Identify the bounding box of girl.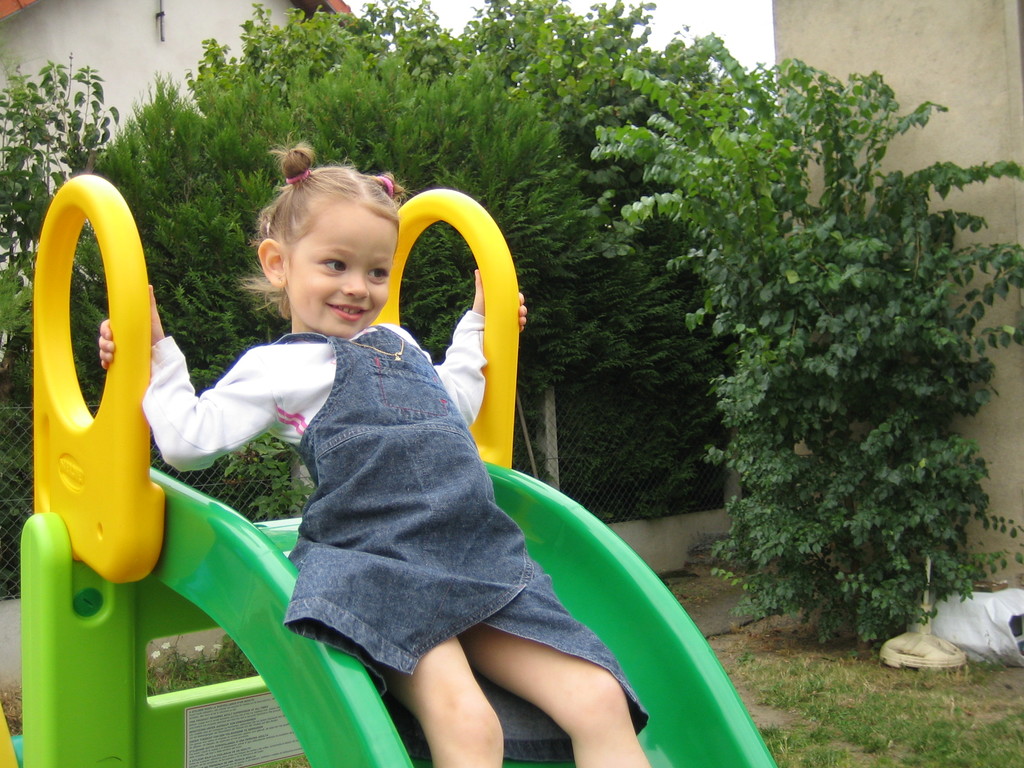
[102,138,651,767].
